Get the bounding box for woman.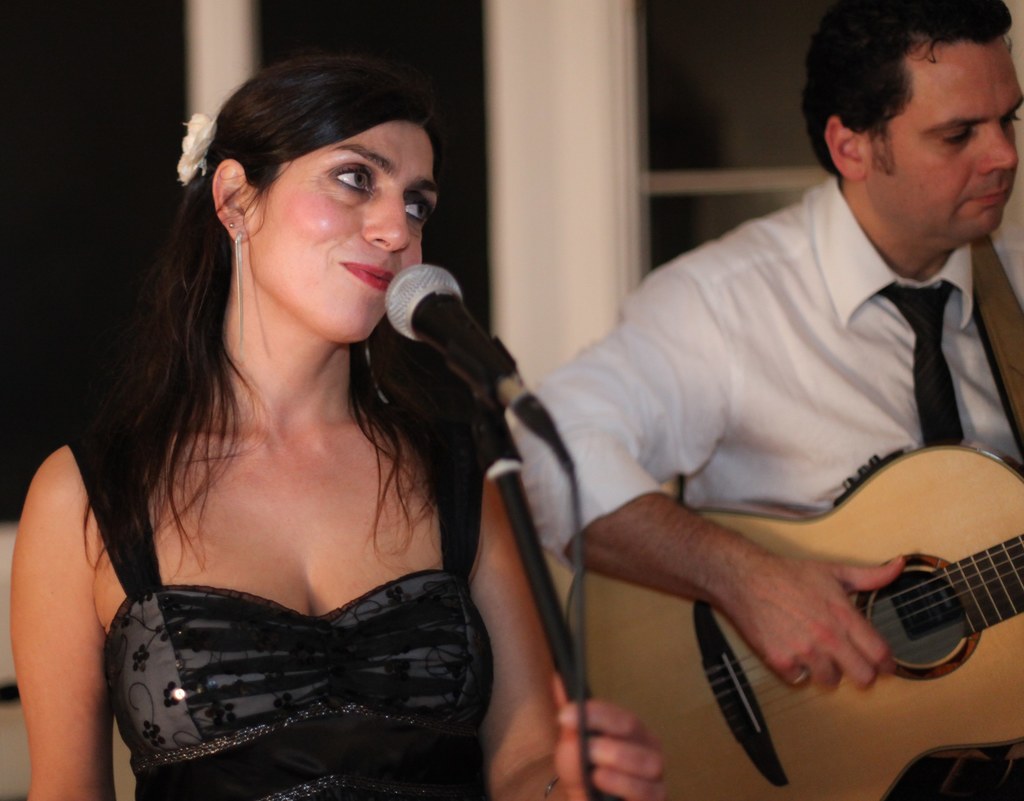
locate(1, 46, 572, 800).
